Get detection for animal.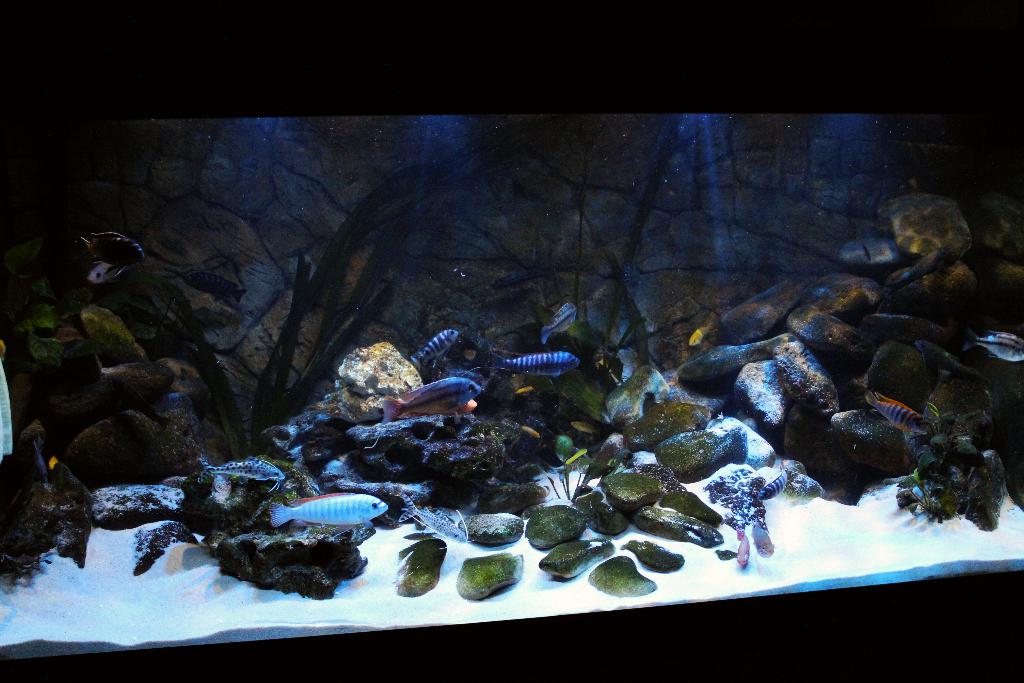
Detection: (380,374,481,428).
